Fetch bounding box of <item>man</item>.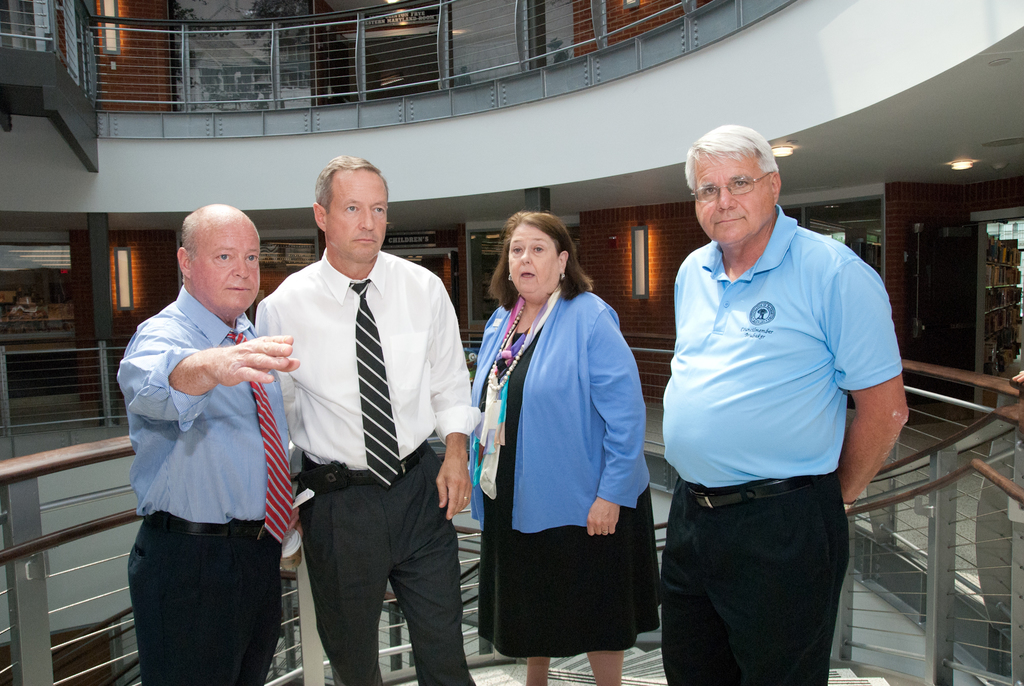
Bbox: <bbox>653, 119, 910, 685</bbox>.
